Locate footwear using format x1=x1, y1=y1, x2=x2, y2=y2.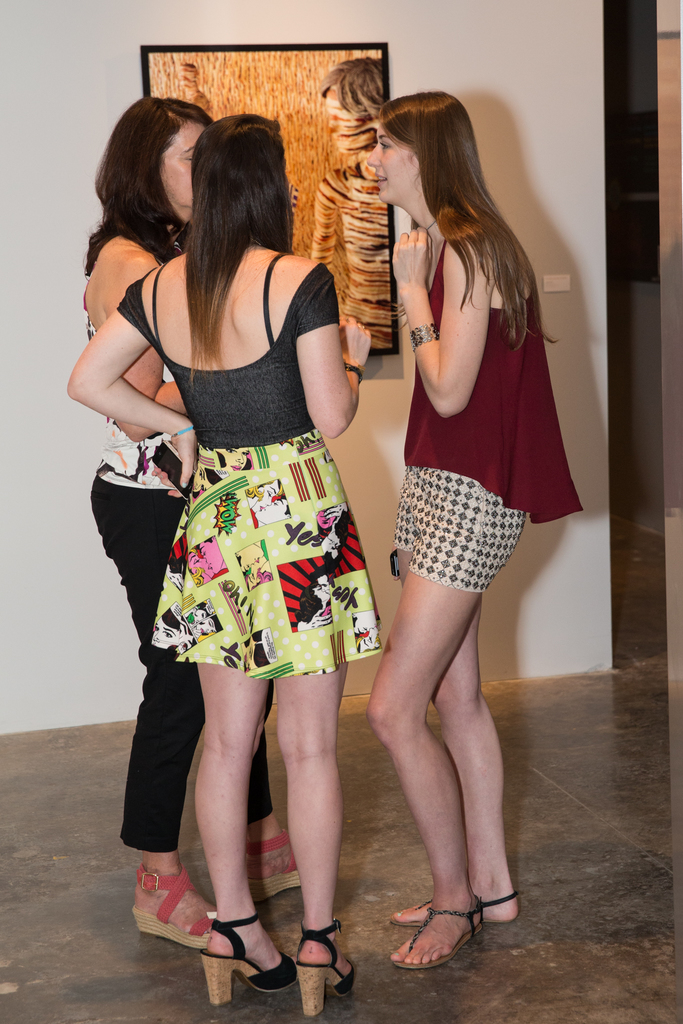
x1=192, y1=924, x2=283, y2=1005.
